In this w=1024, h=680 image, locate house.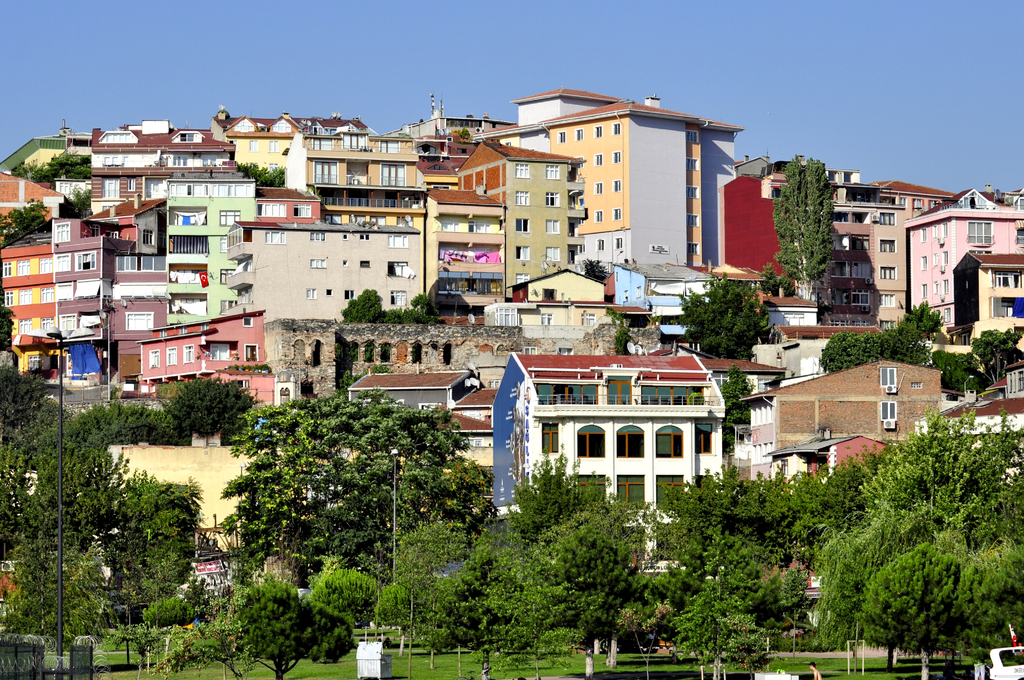
Bounding box: x1=493 y1=355 x2=724 y2=510.
